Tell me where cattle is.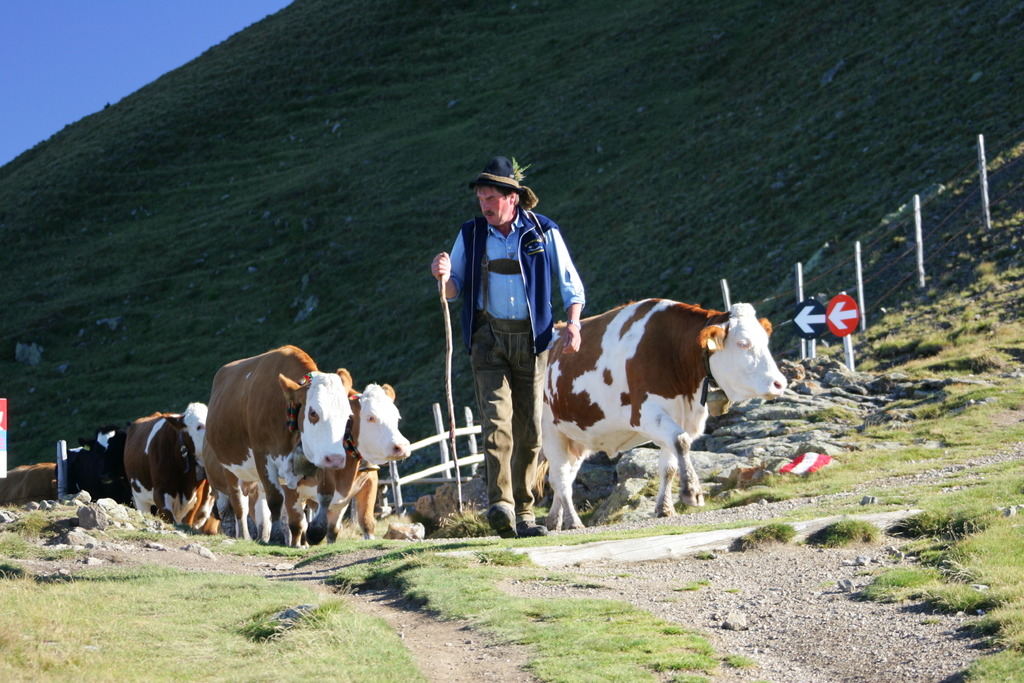
cattle is at bbox=[188, 477, 225, 539].
